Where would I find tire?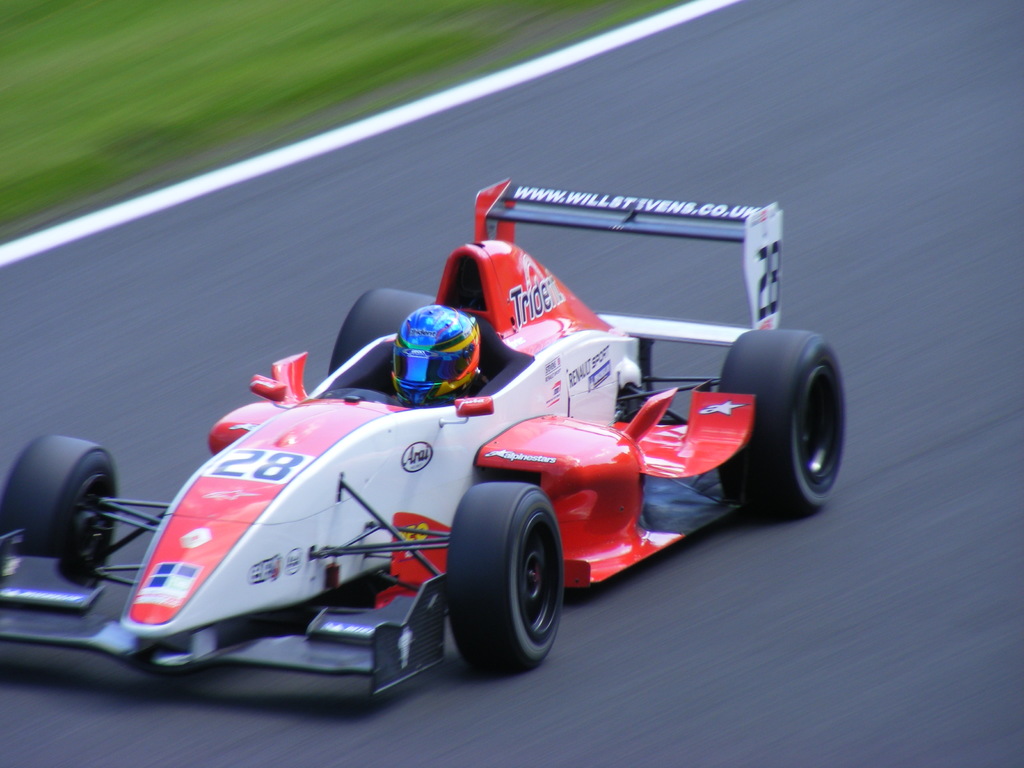
At 445, 479, 573, 675.
